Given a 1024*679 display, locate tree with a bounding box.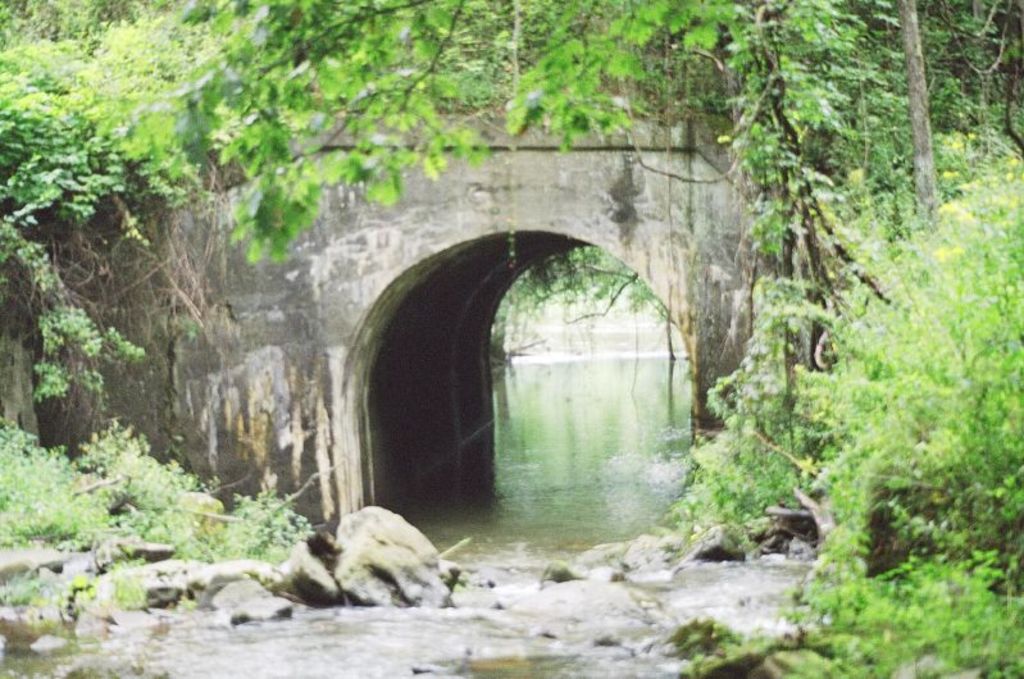
Located: (709,0,1023,214).
